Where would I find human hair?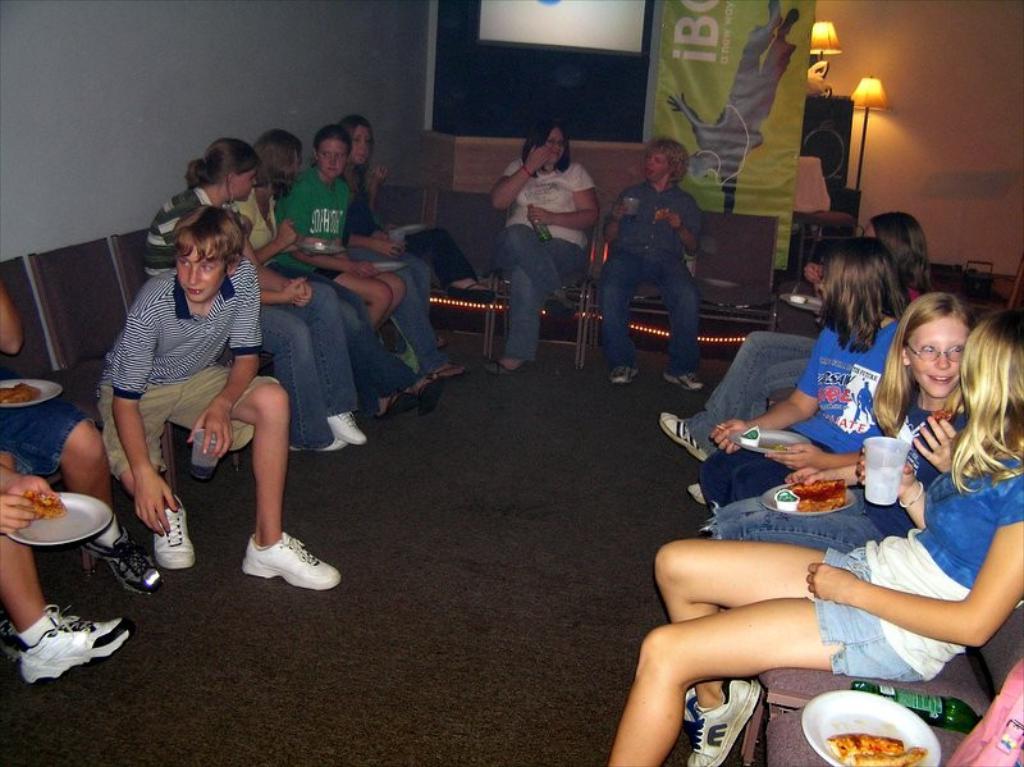
At {"left": 872, "top": 211, "right": 931, "bottom": 297}.
